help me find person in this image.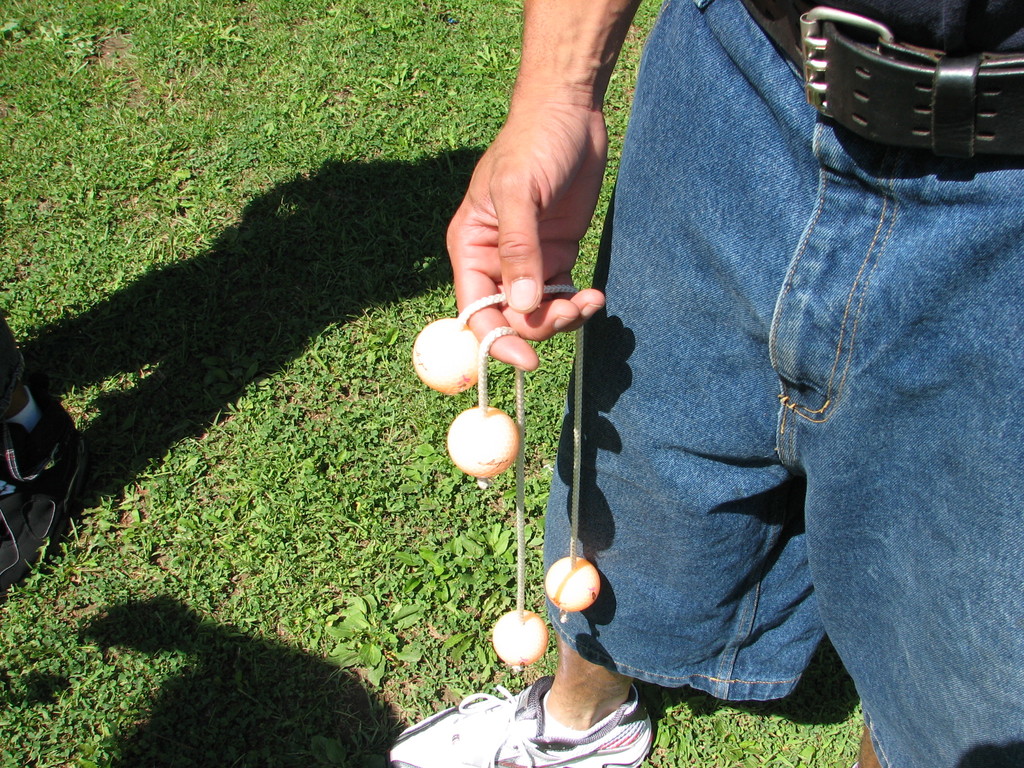
Found it: locate(0, 312, 83, 590).
